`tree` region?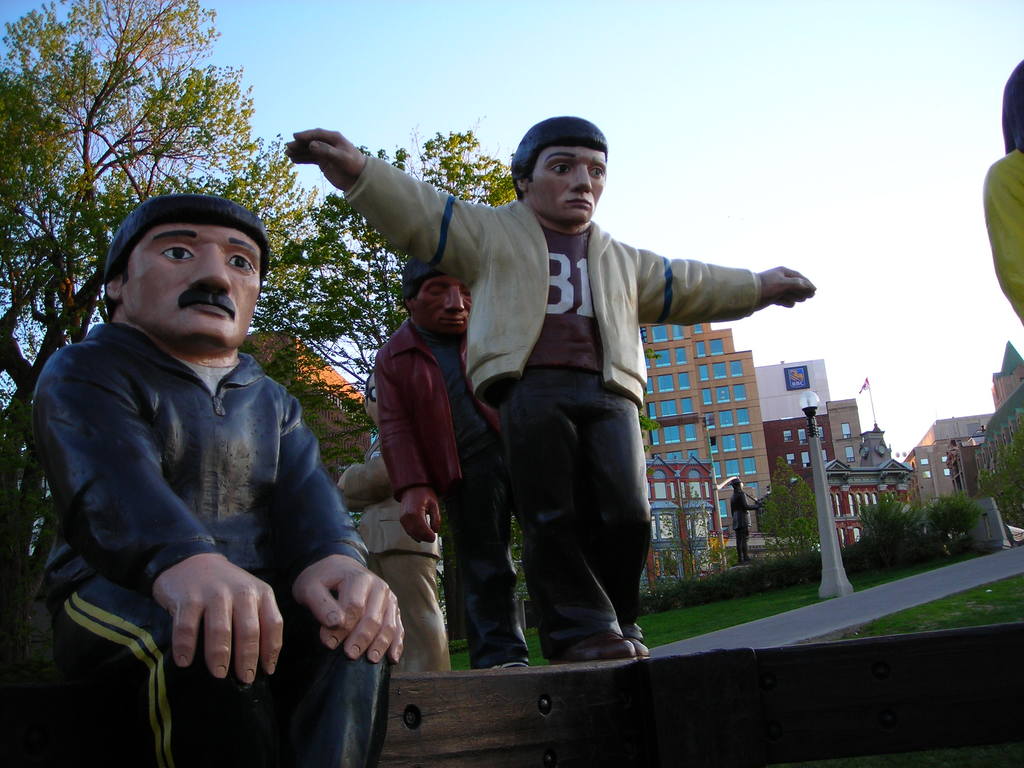
bbox=(975, 413, 1023, 527)
